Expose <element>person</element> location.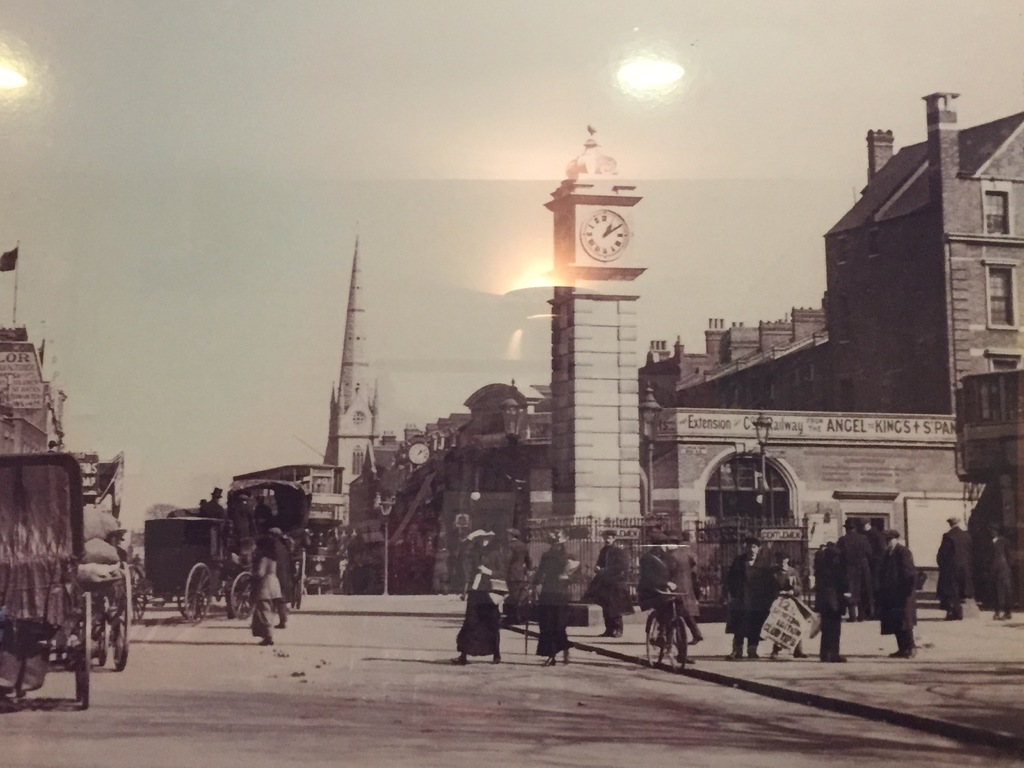
Exposed at box=[988, 524, 1014, 620].
